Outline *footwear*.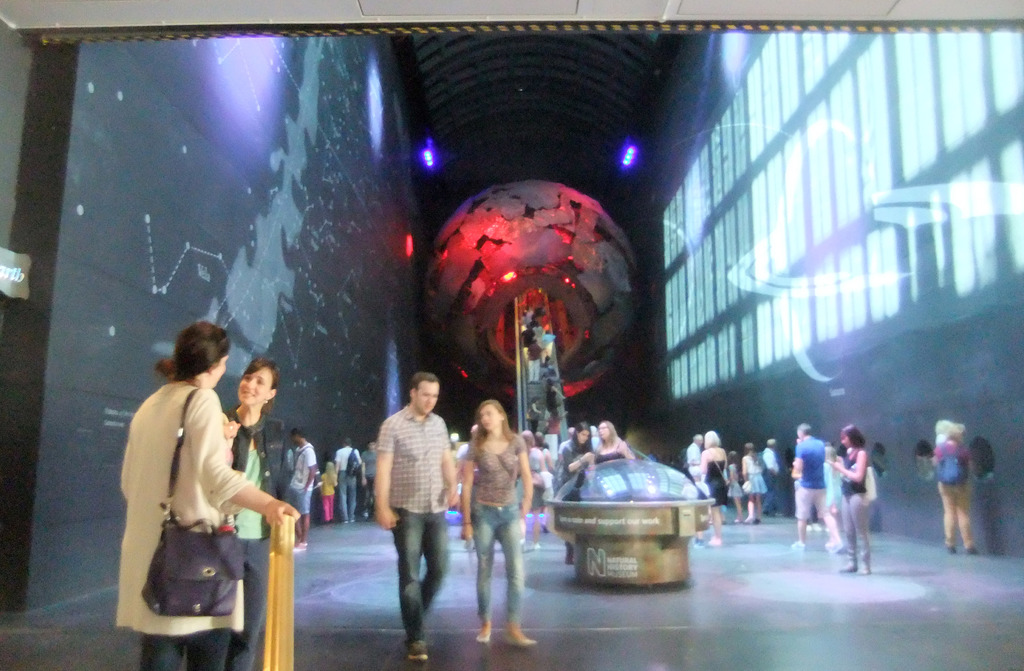
Outline: box=[964, 540, 980, 556].
